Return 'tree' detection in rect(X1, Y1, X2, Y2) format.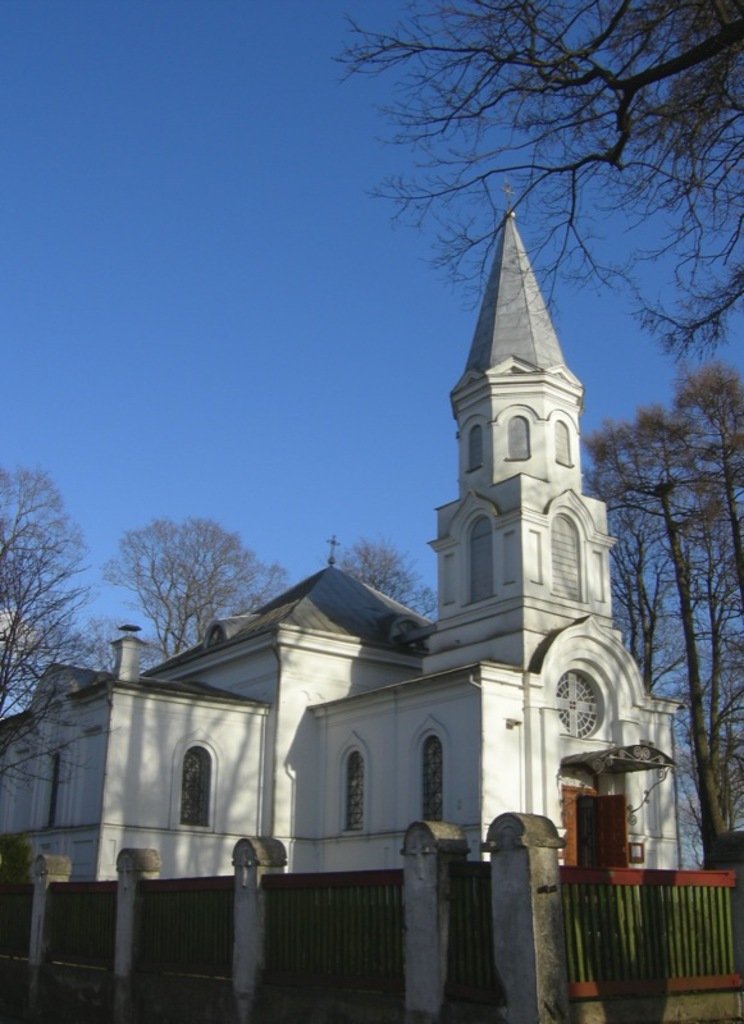
rect(332, 540, 435, 618).
